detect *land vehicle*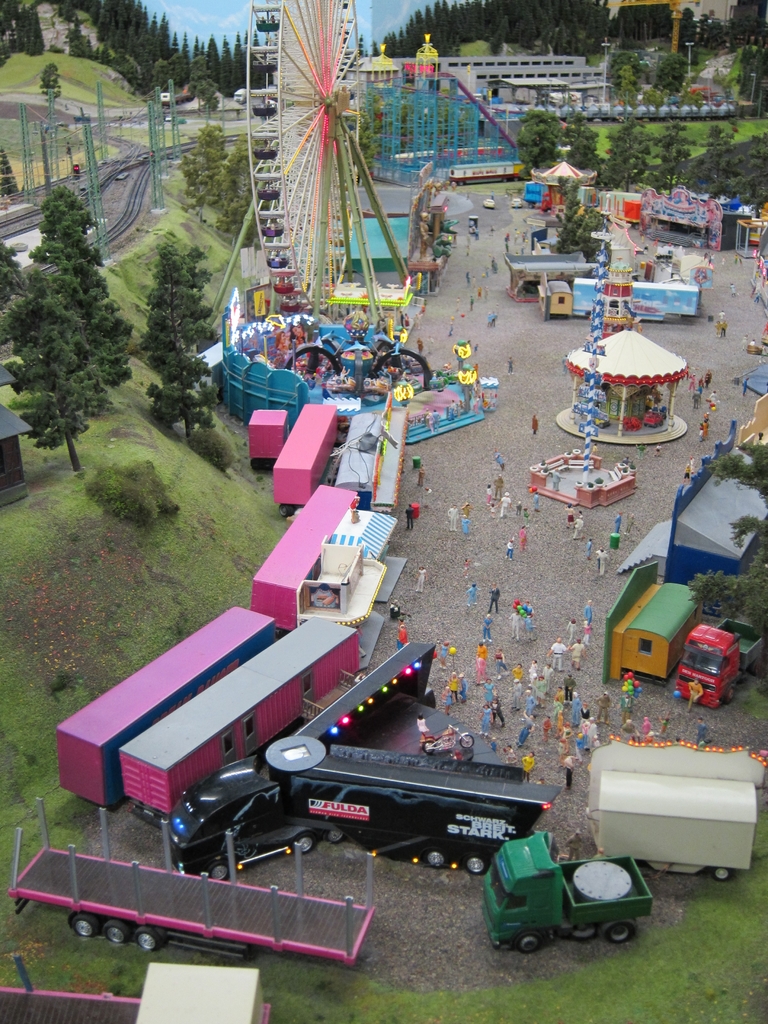
box(679, 623, 765, 709)
